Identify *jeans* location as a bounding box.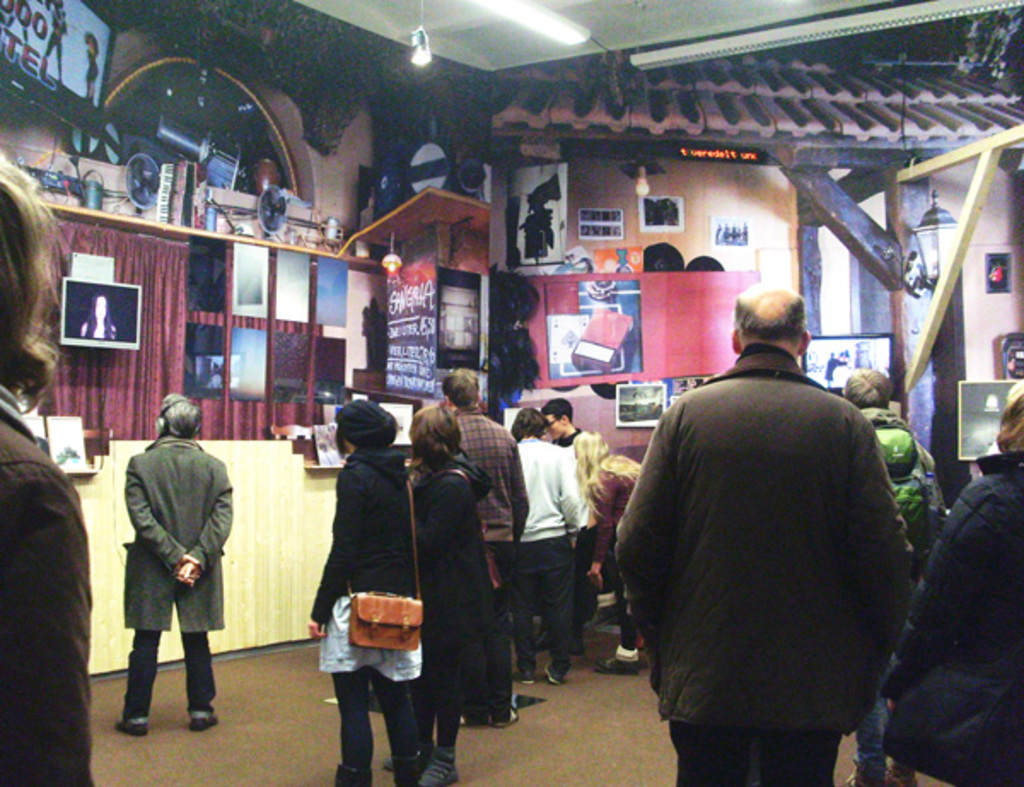
328,662,418,772.
